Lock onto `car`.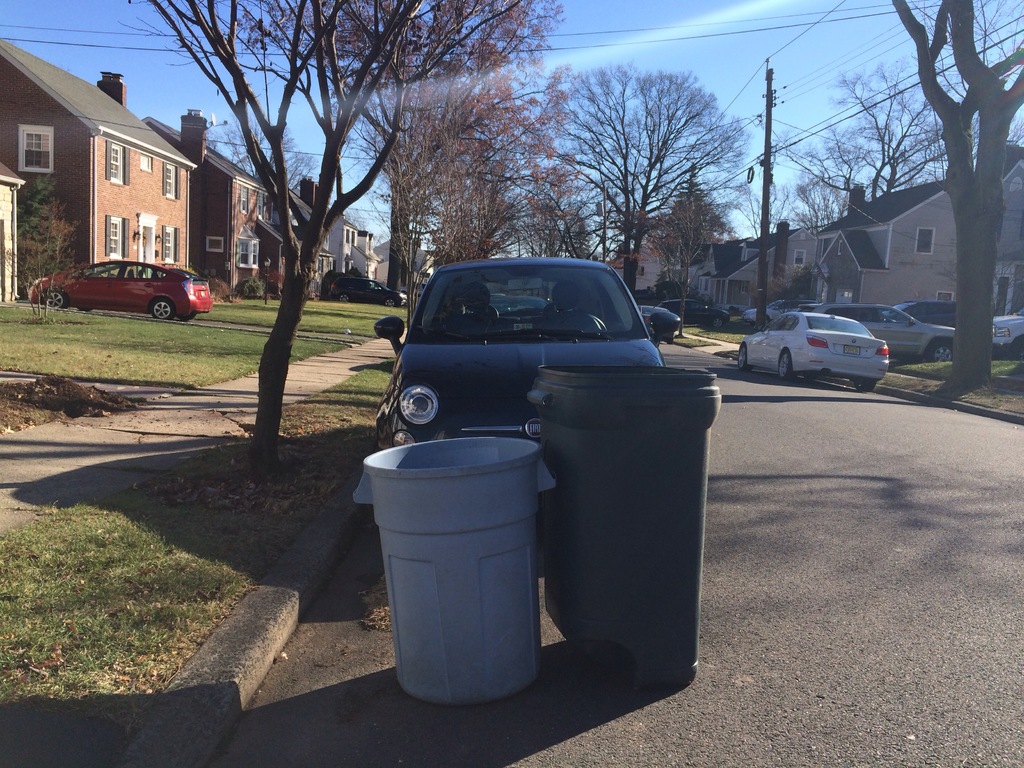
Locked: [825,308,960,367].
